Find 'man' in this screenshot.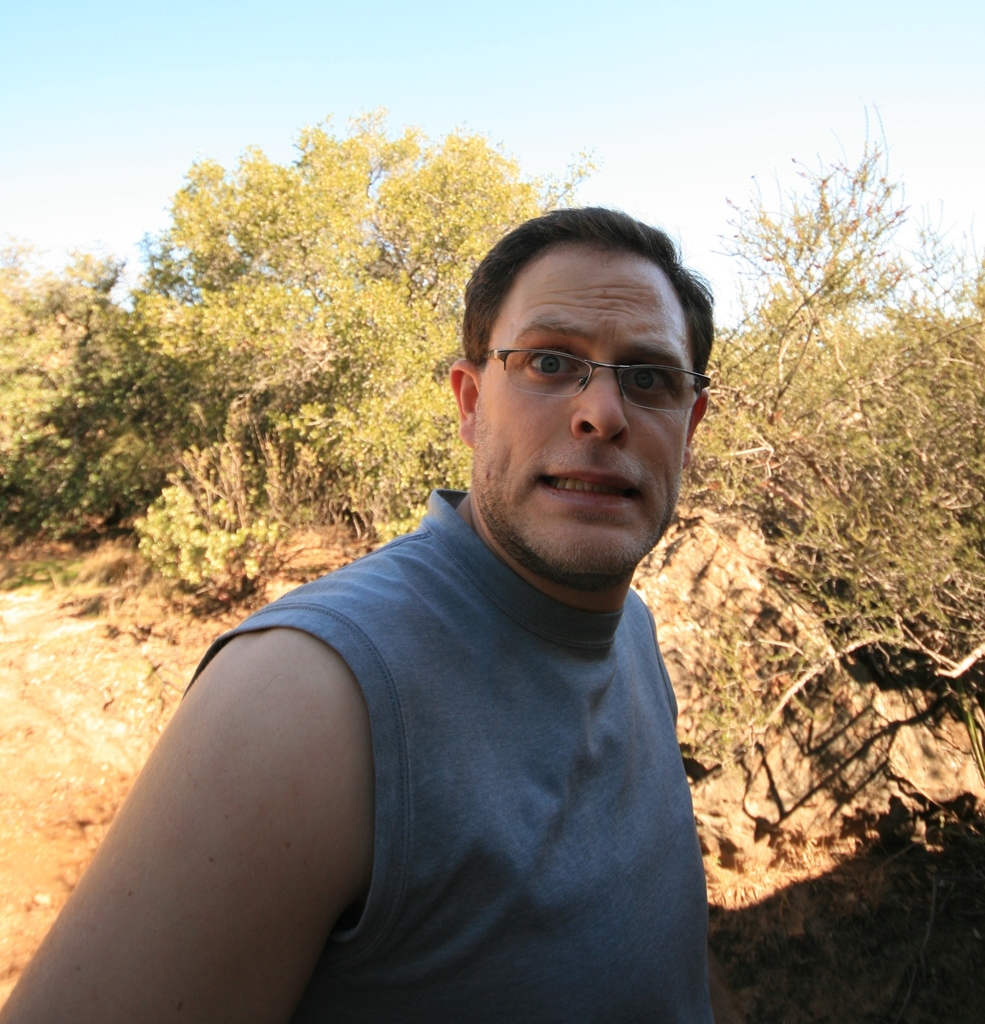
The bounding box for 'man' is locate(25, 191, 801, 1004).
